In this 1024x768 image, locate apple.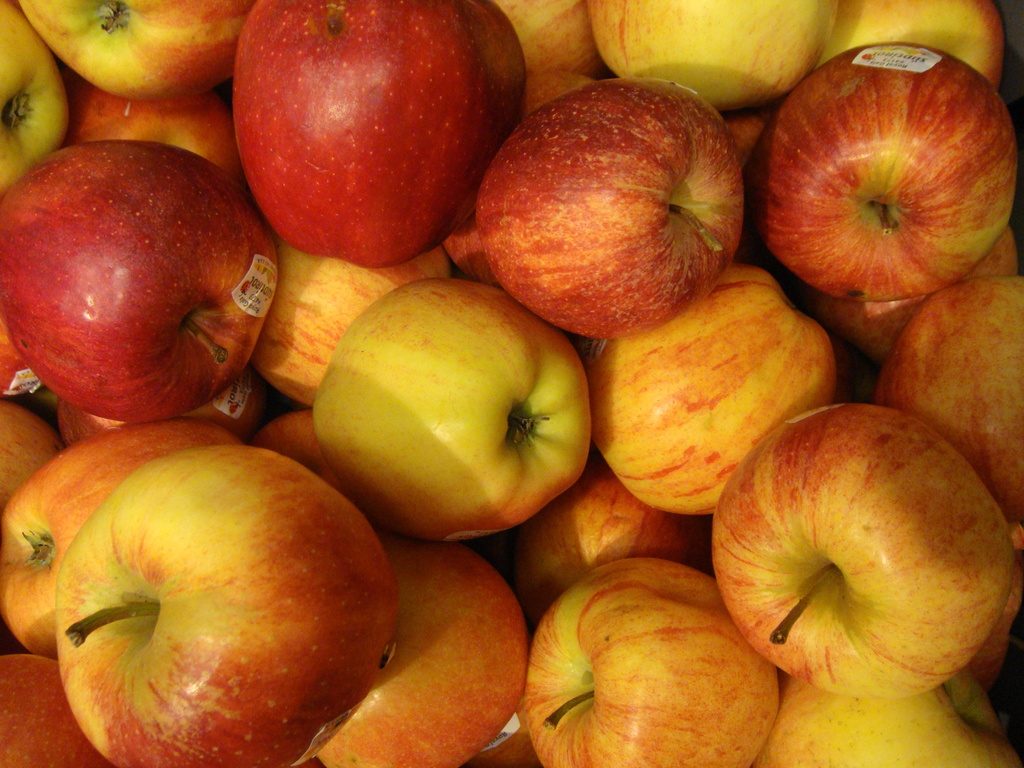
Bounding box: box(7, 433, 402, 766).
